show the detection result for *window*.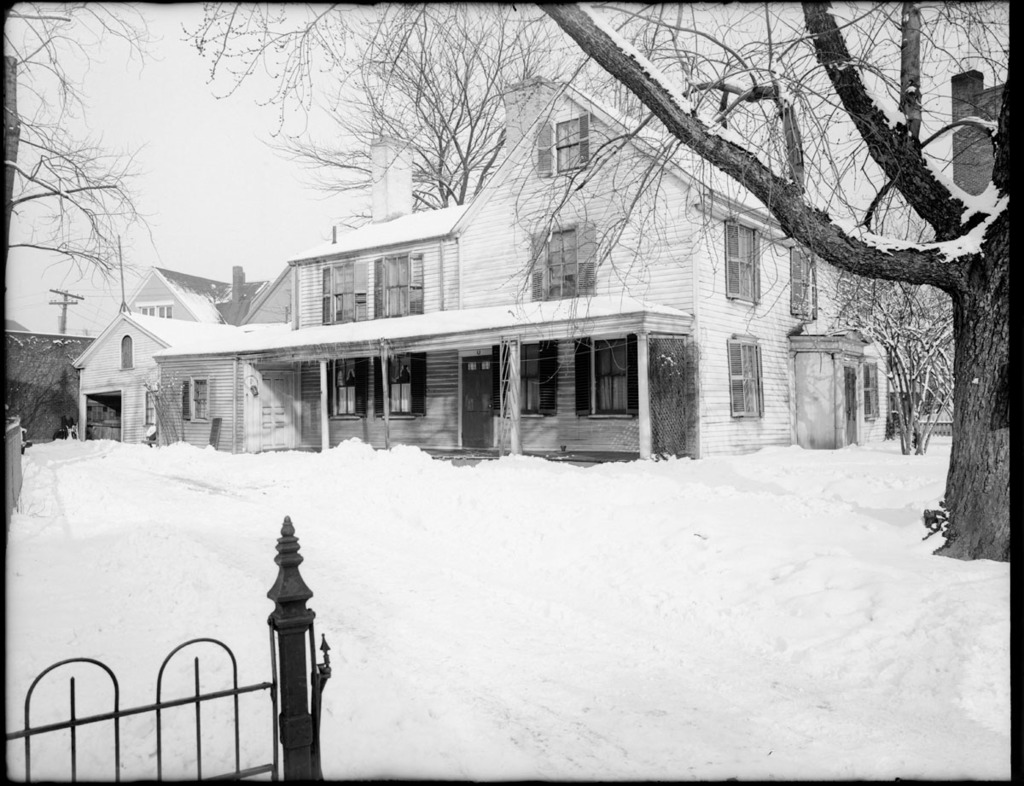
rect(329, 358, 369, 422).
